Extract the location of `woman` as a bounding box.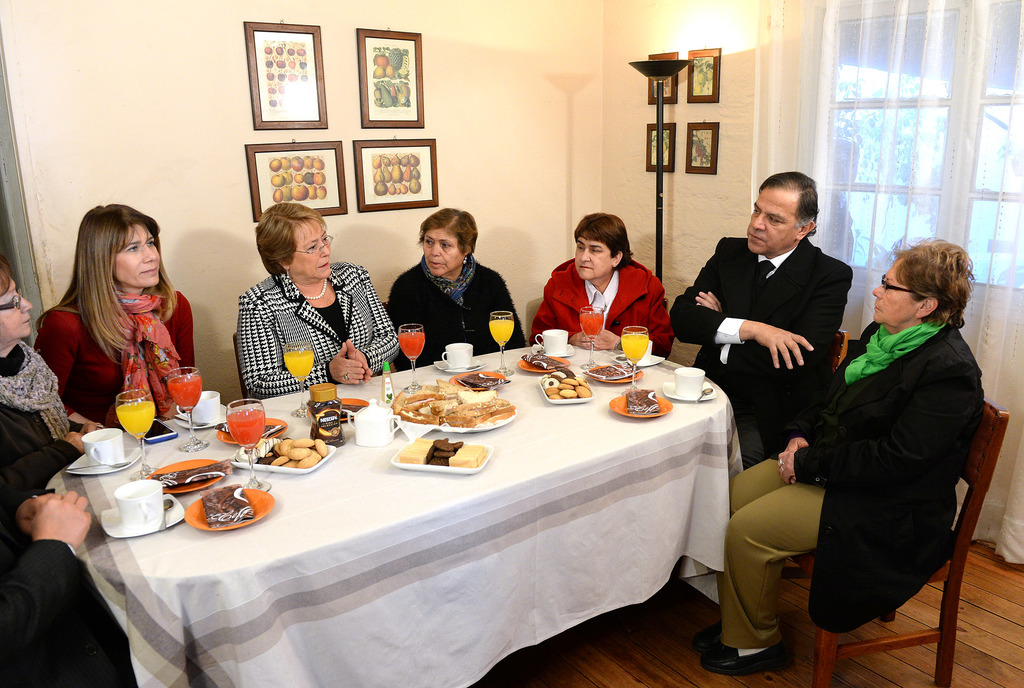
<region>526, 214, 674, 362</region>.
